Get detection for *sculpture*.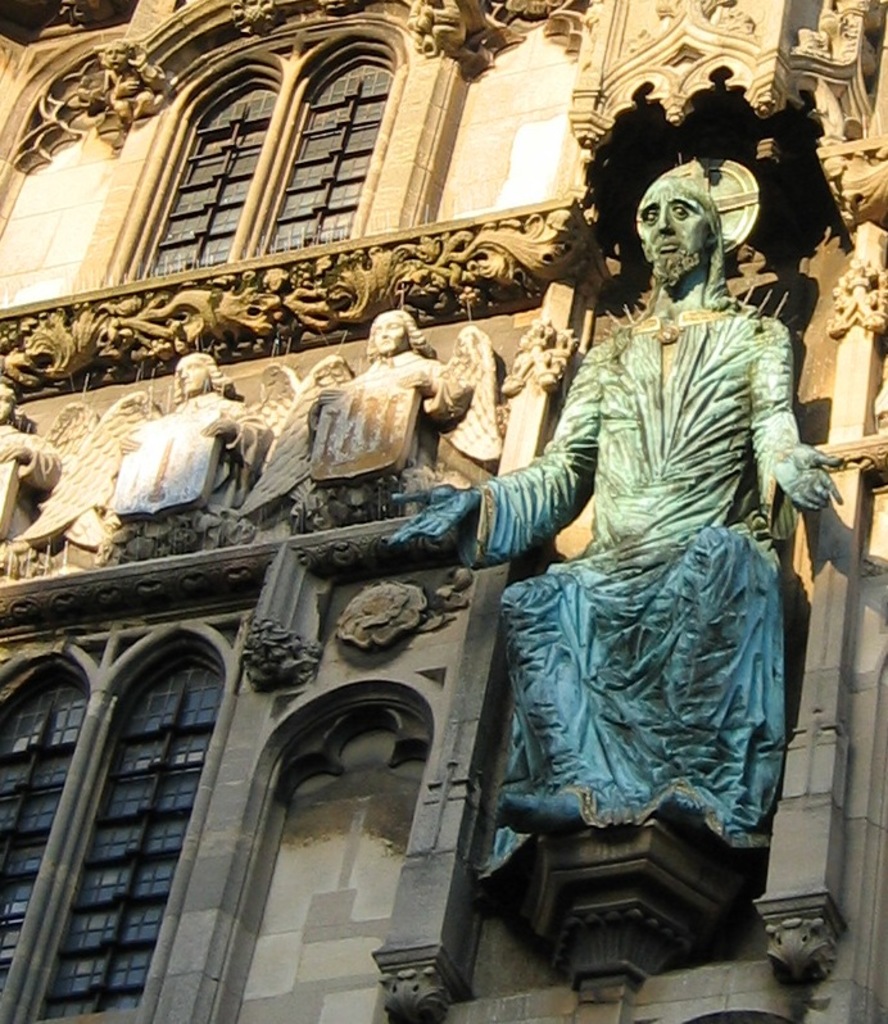
Detection: 240 311 502 522.
